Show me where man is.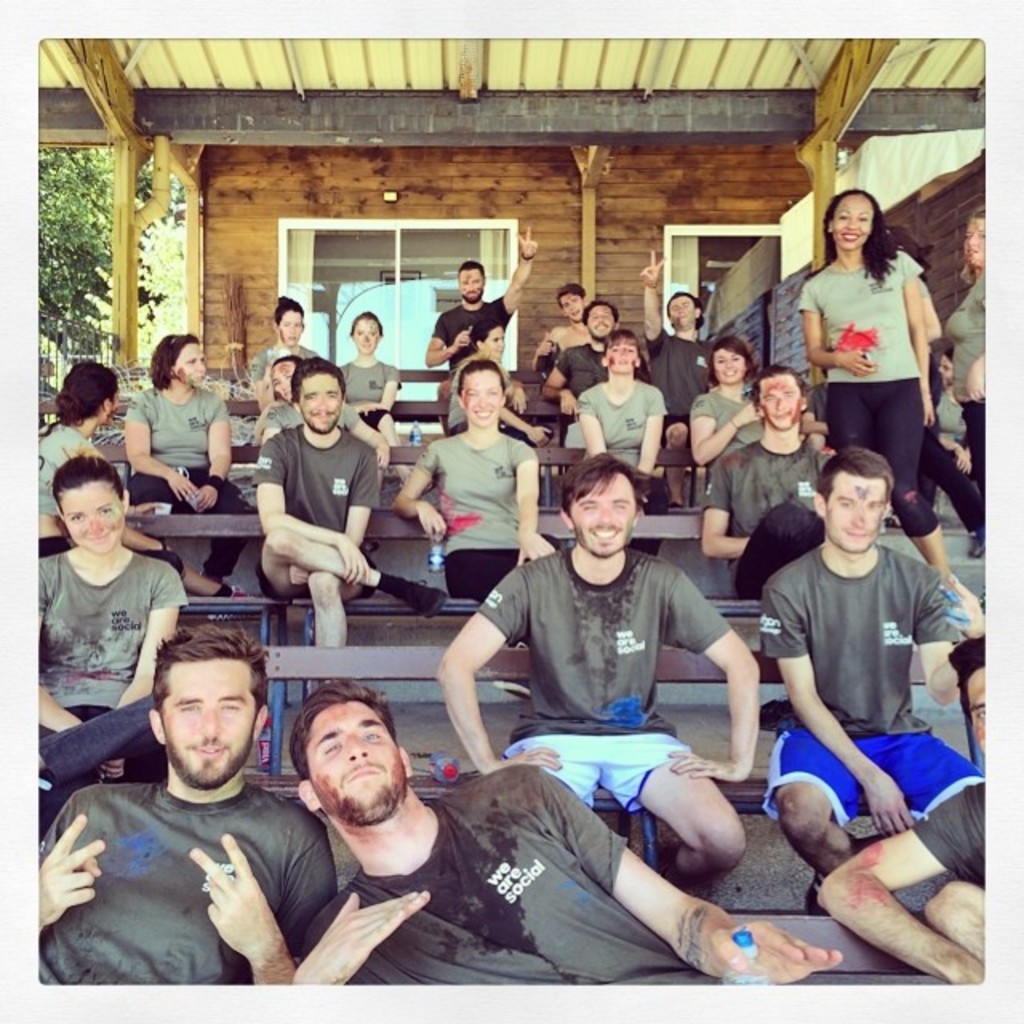
man is at (438, 448, 768, 891).
